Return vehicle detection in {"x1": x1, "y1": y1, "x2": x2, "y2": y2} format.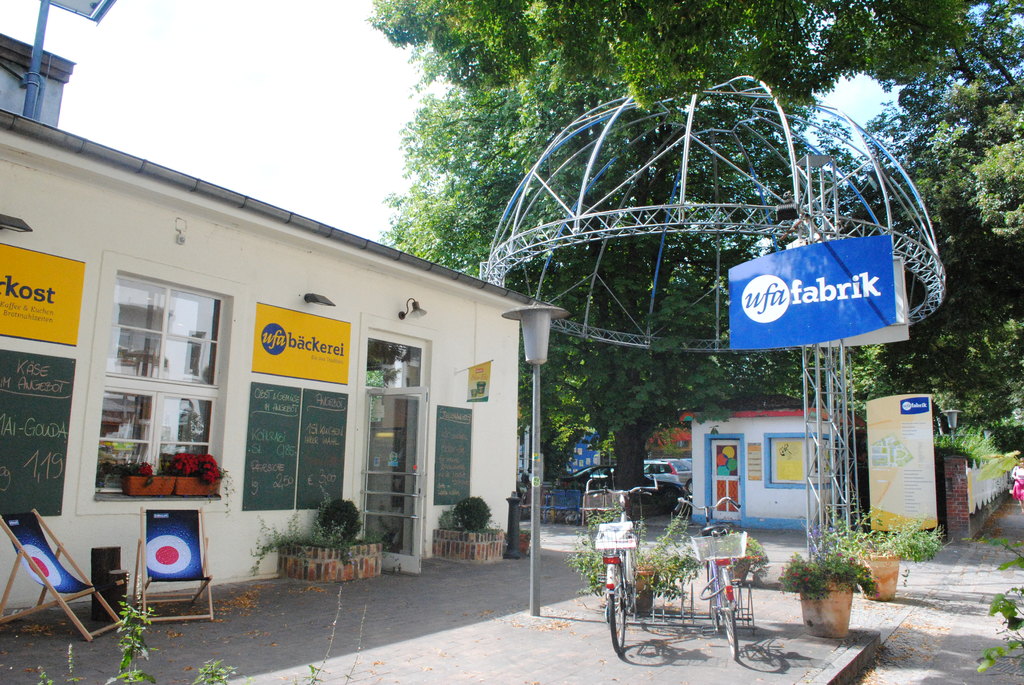
{"x1": 668, "y1": 492, "x2": 753, "y2": 663}.
